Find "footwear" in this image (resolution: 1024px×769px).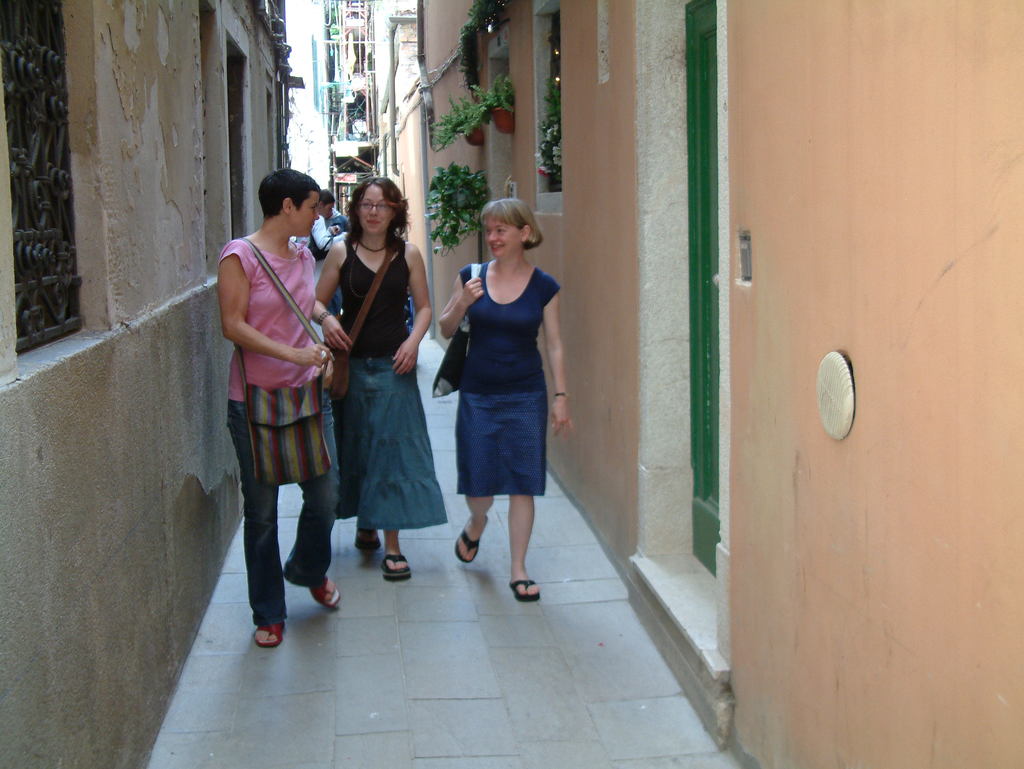
x1=454, y1=518, x2=488, y2=563.
